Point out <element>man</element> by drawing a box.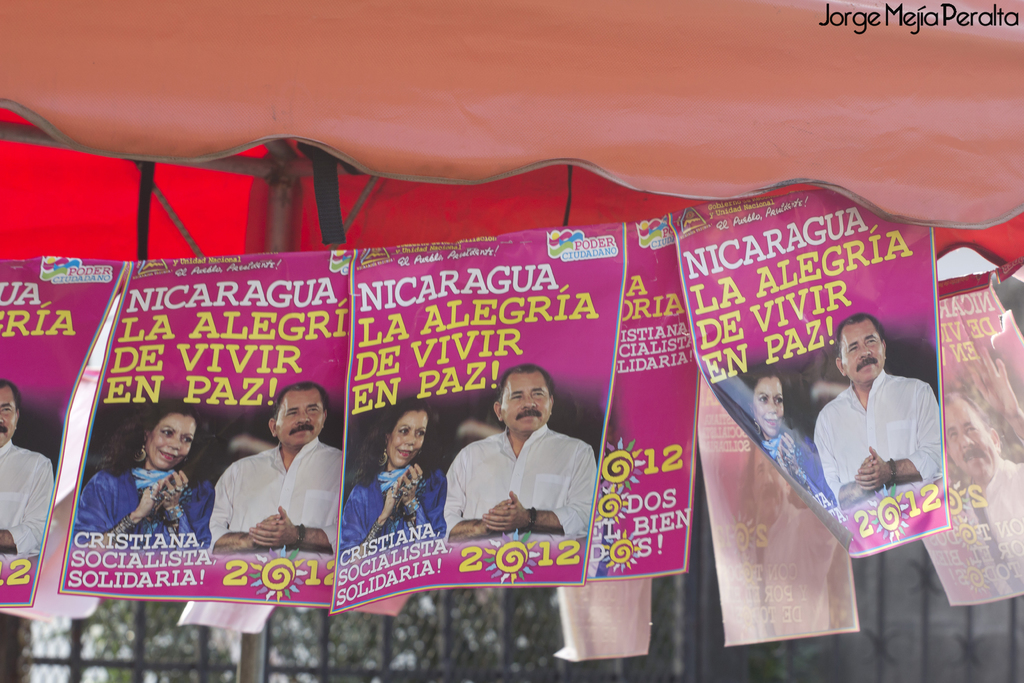
bbox=(812, 313, 947, 519).
